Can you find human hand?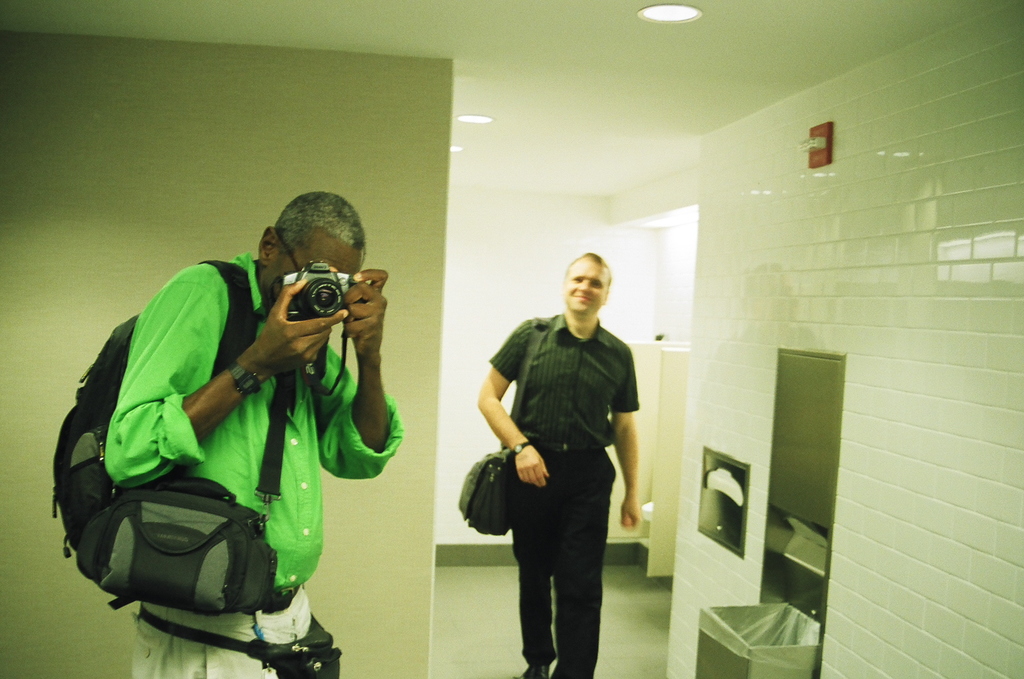
Yes, bounding box: {"x1": 621, "y1": 500, "x2": 644, "y2": 530}.
